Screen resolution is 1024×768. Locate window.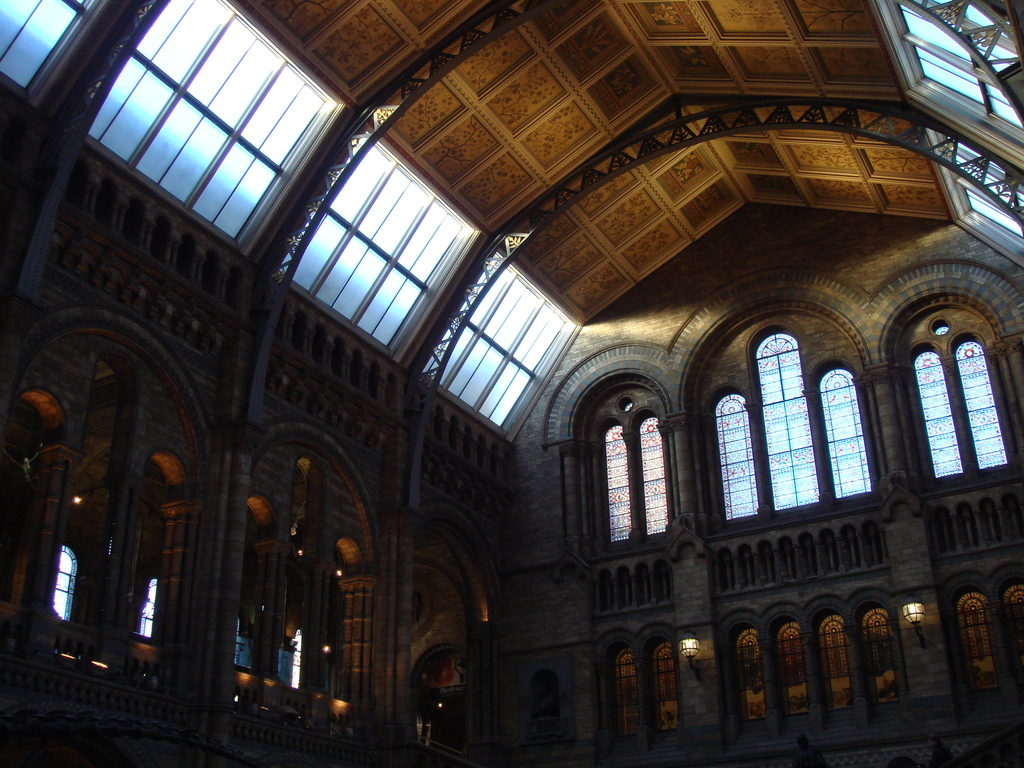
pyautogui.locateOnScreen(60, 543, 76, 623).
